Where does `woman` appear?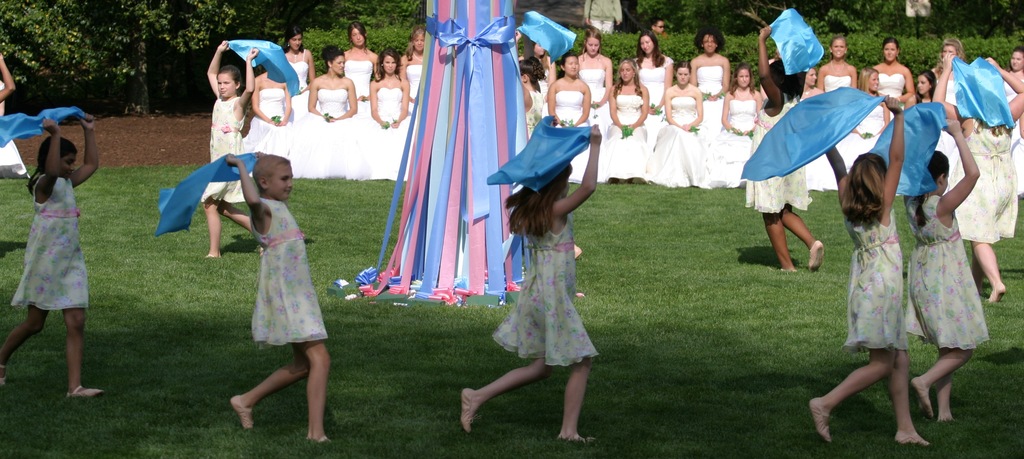
Appears at <box>362,54,420,184</box>.
